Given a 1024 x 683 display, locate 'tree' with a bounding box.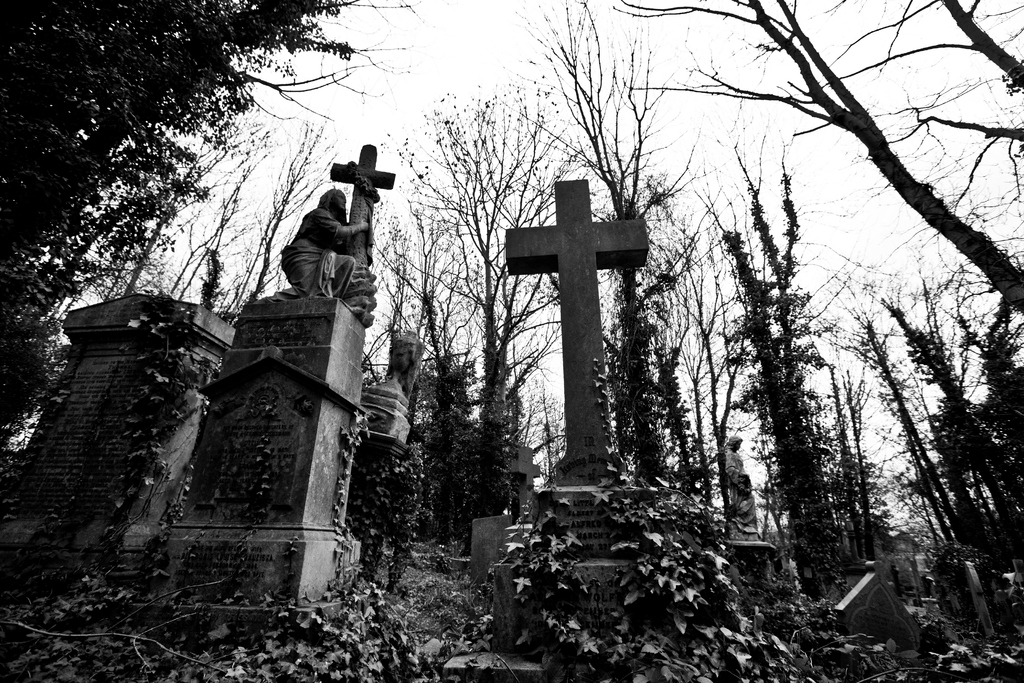
Located: detection(378, 83, 600, 523).
